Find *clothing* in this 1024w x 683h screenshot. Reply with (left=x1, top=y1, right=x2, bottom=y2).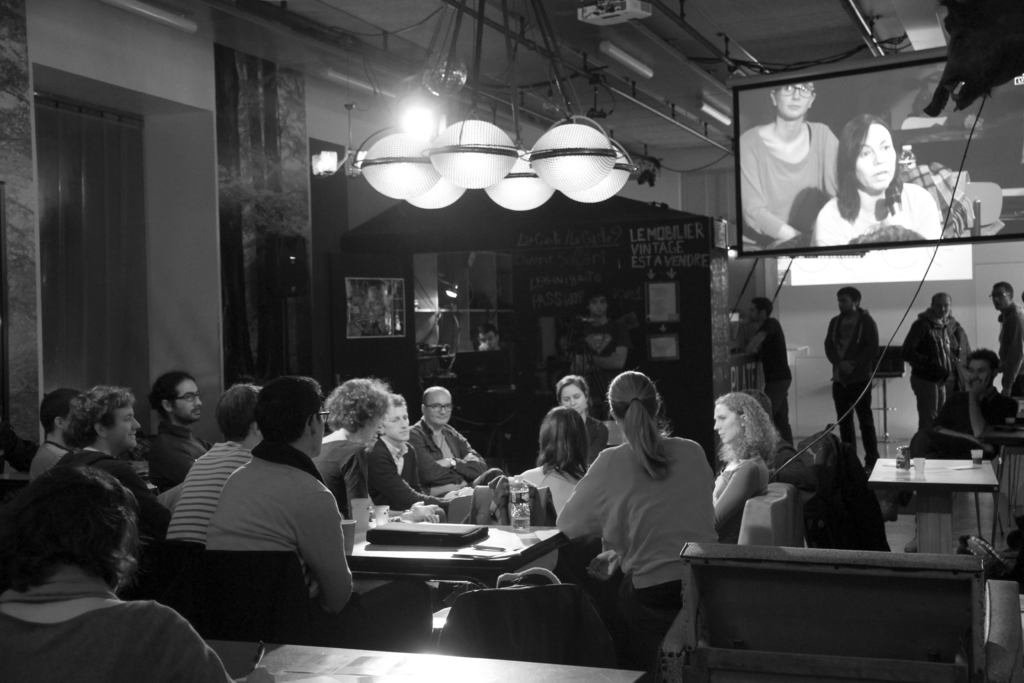
(left=742, top=120, right=840, bottom=251).
